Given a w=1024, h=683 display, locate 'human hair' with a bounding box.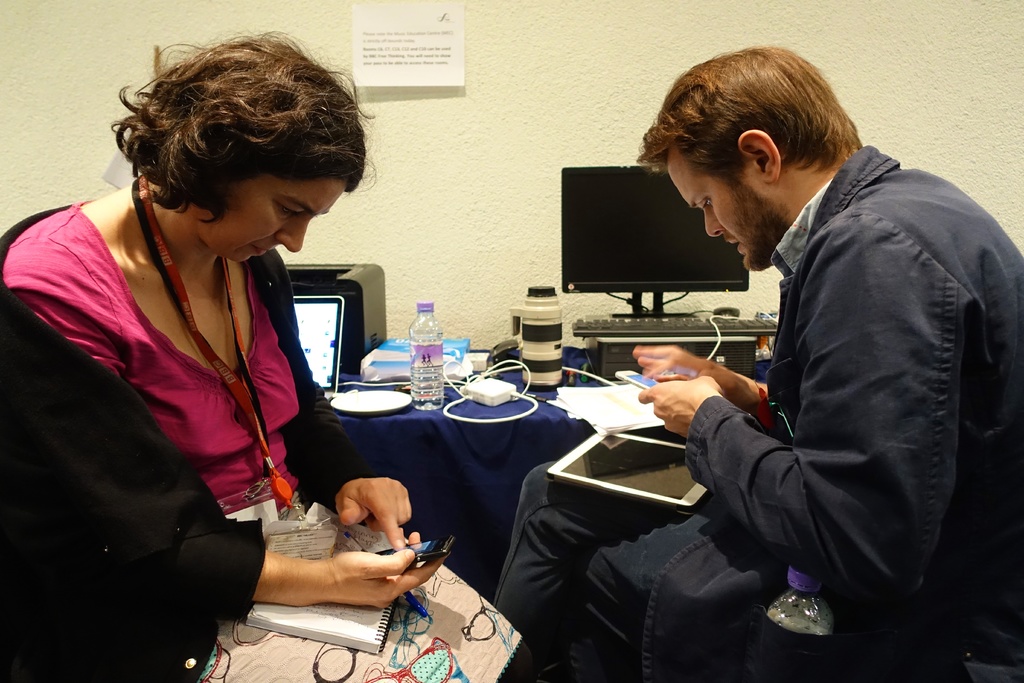
Located: [115, 30, 353, 258].
